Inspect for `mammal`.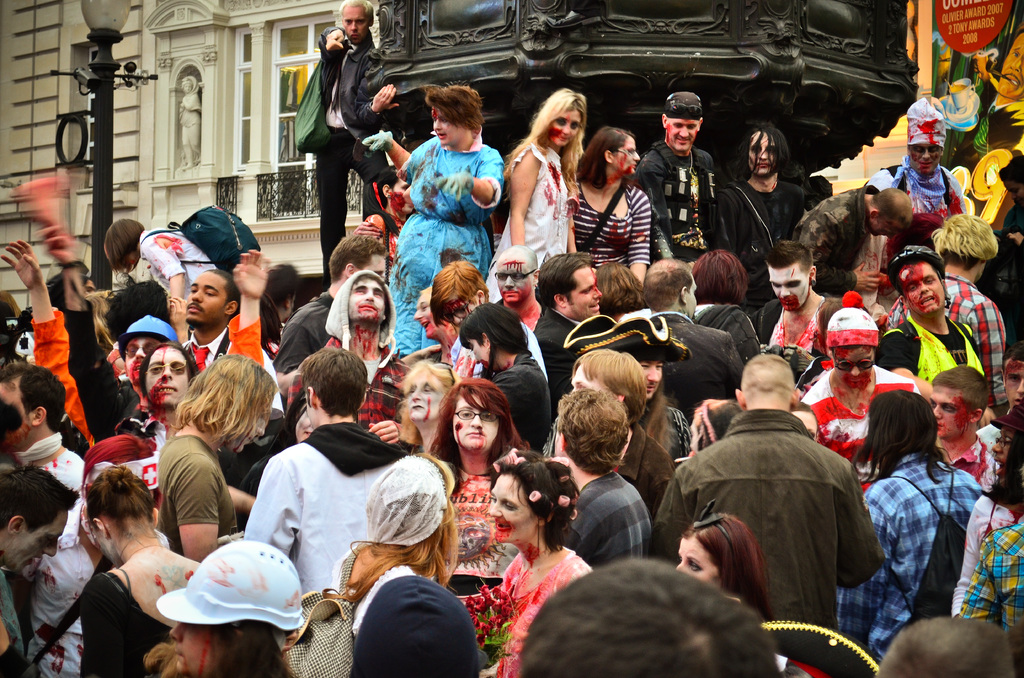
Inspection: <bbox>838, 382, 984, 677</bbox>.
